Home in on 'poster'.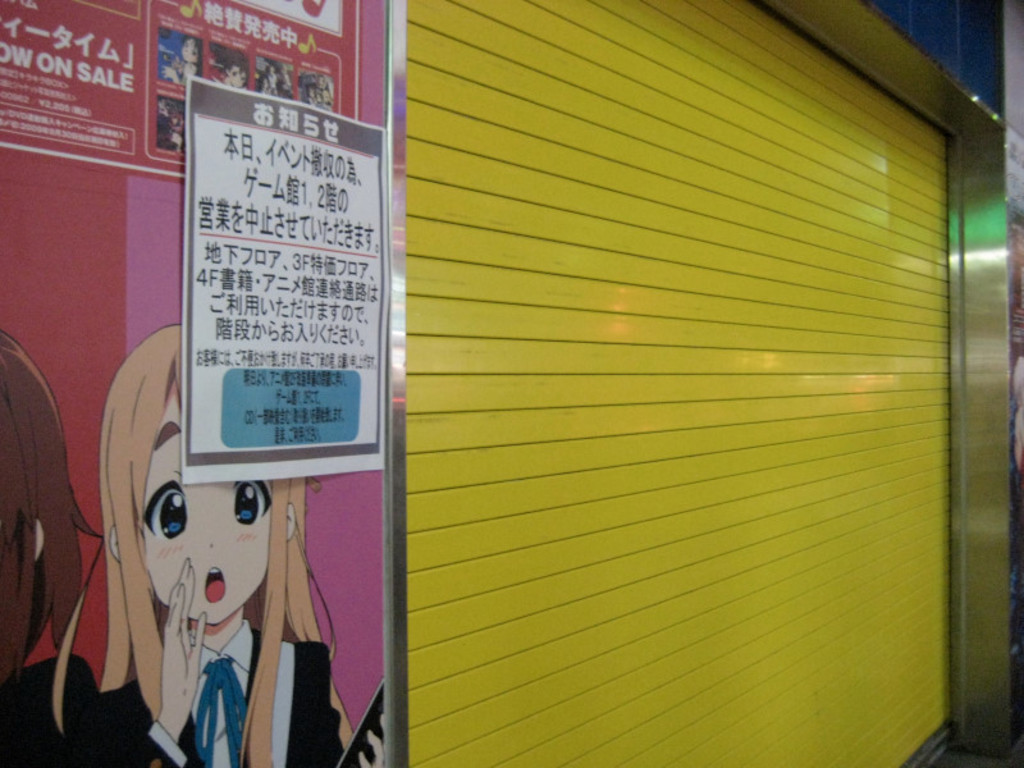
Homed in at 178, 78, 389, 486.
